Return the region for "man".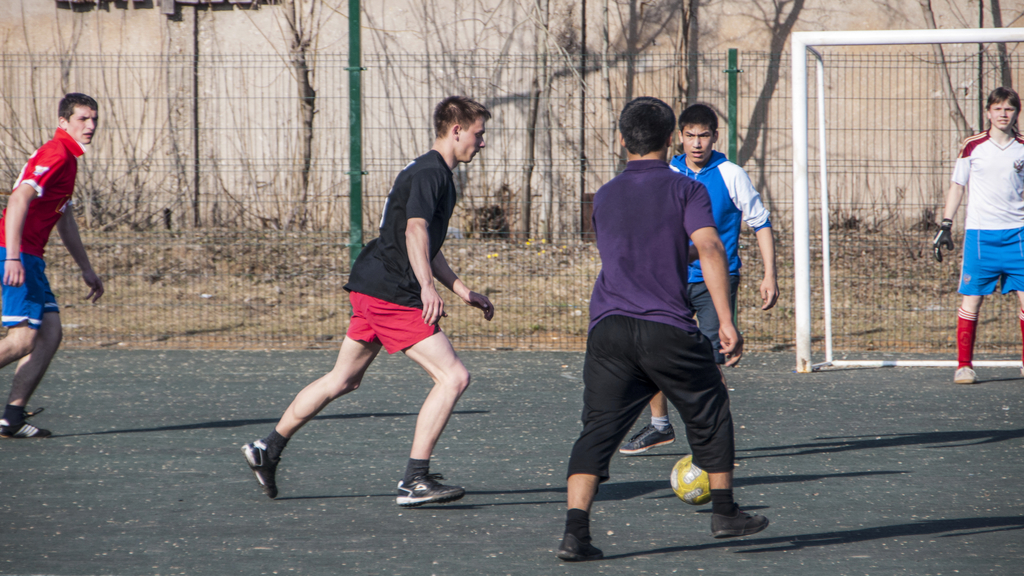
550 107 756 563.
